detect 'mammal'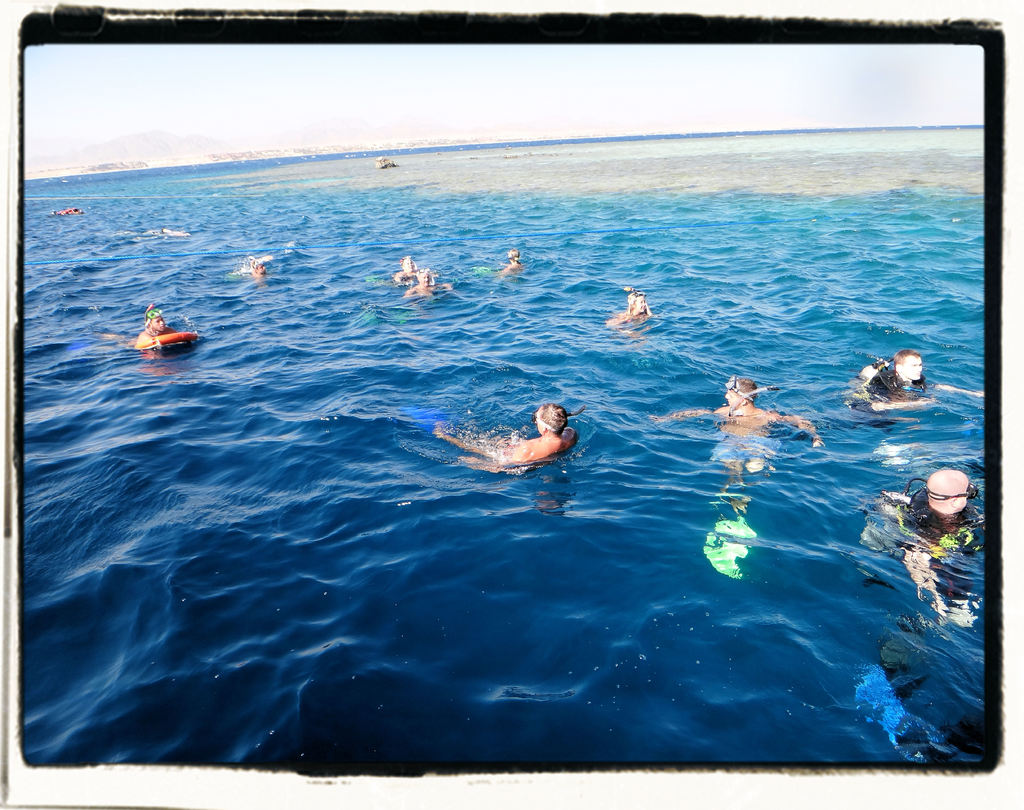
[654,368,825,448]
